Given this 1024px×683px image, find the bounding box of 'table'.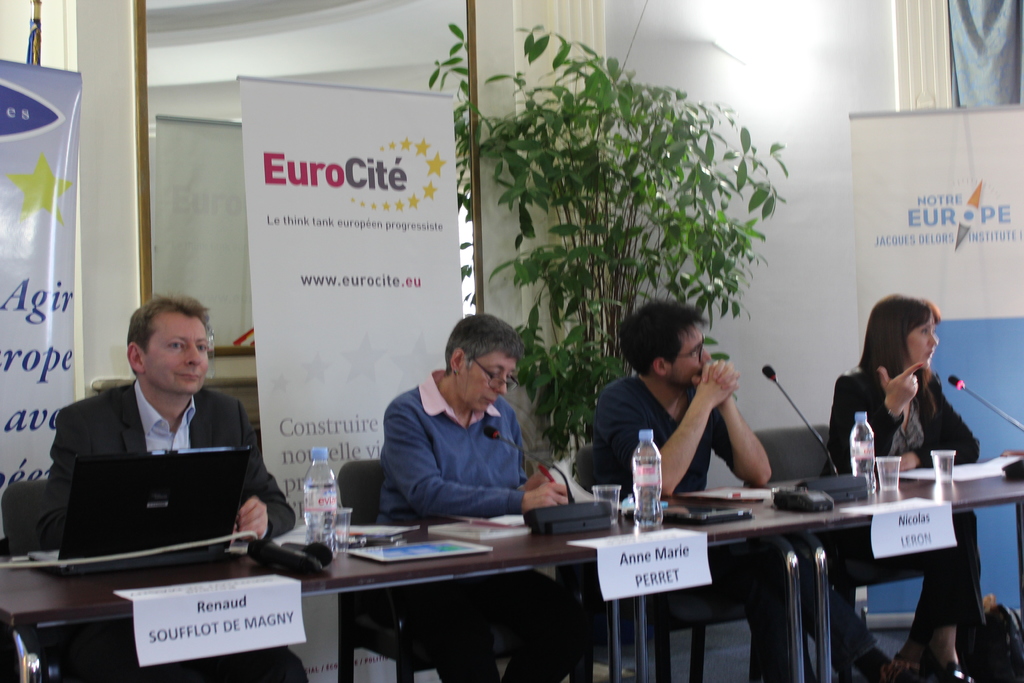
select_region(0, 445, 1018, 682).
